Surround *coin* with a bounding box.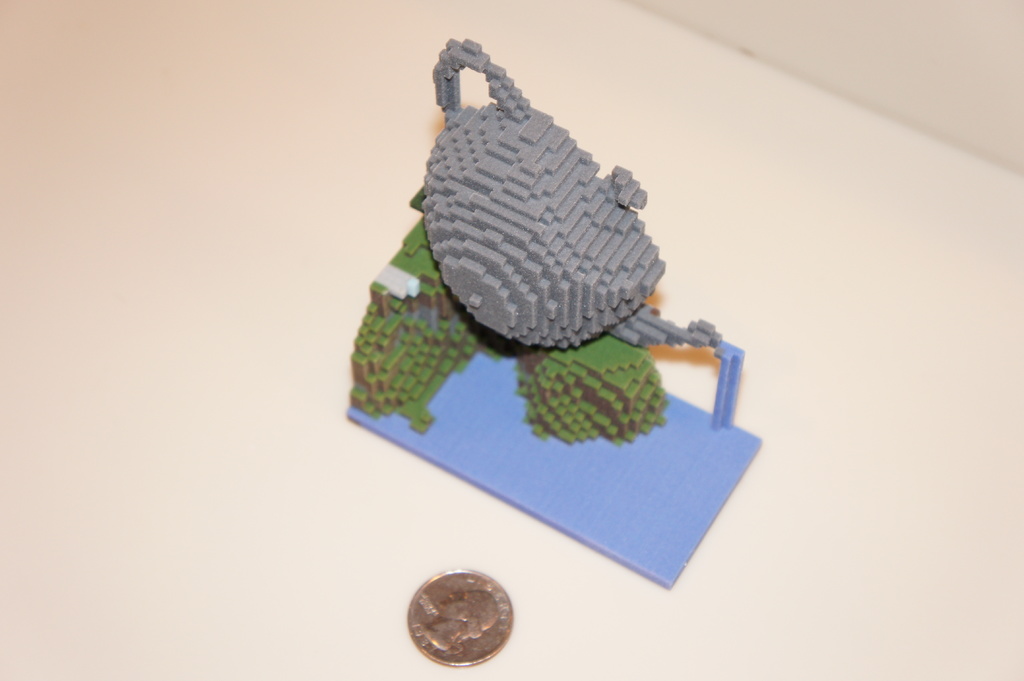
x1=406, y1=568, x2=510, y2=666.
